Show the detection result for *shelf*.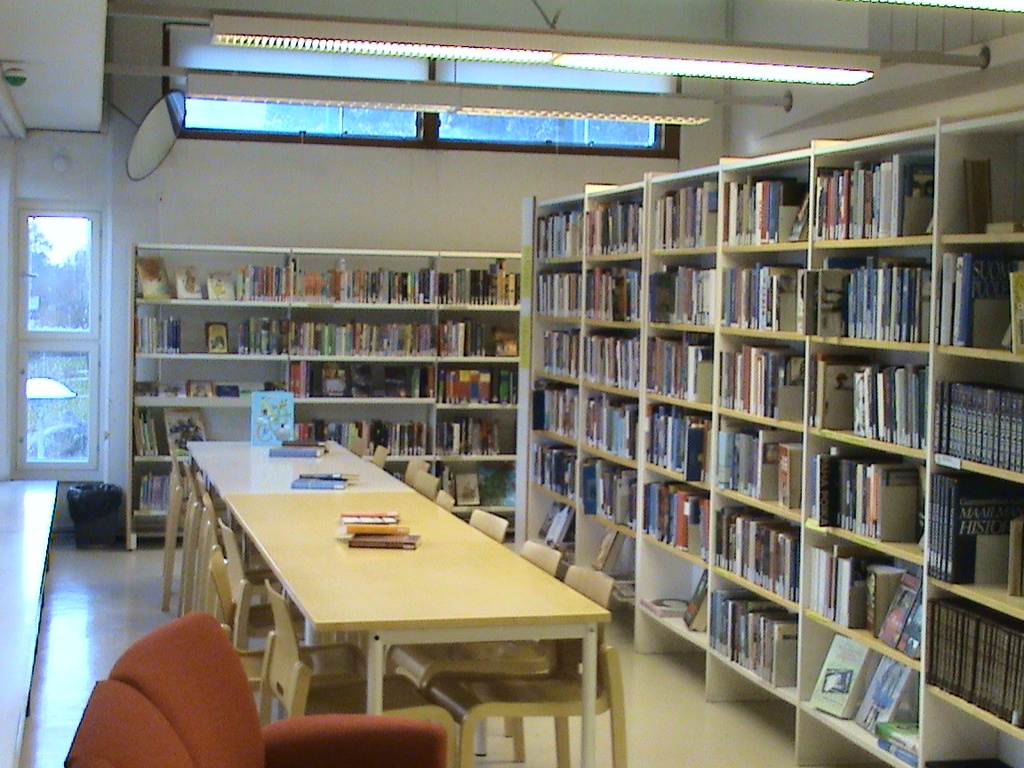
[left=802, top=521, right=926, bottom=668].
